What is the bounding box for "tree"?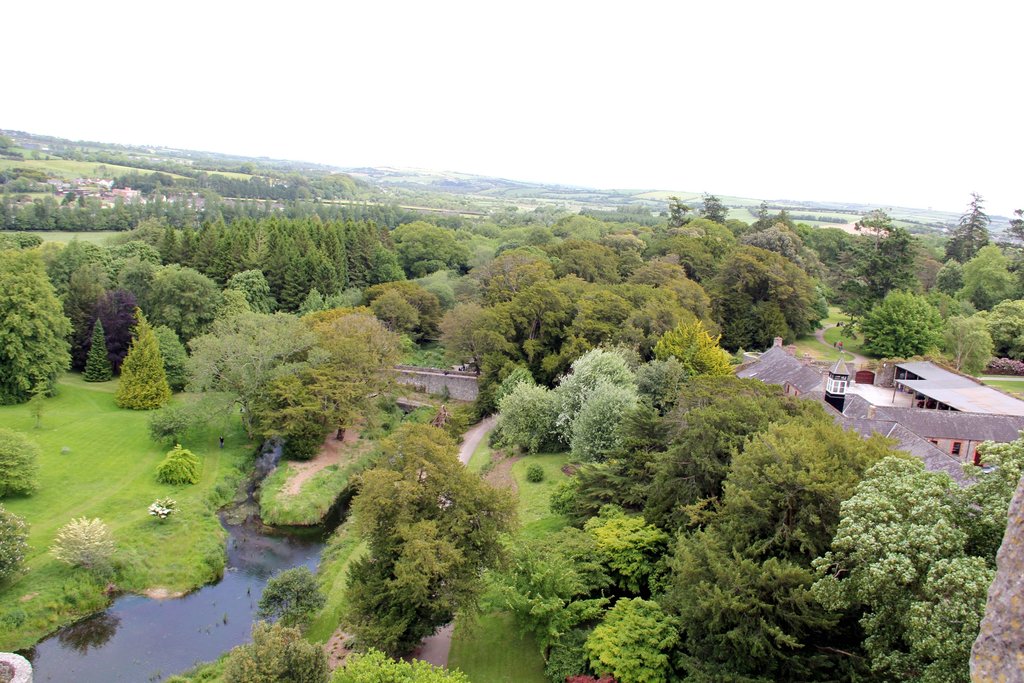
{"left": 0, "top": 499, "right": 35, "bottom": 597}.
